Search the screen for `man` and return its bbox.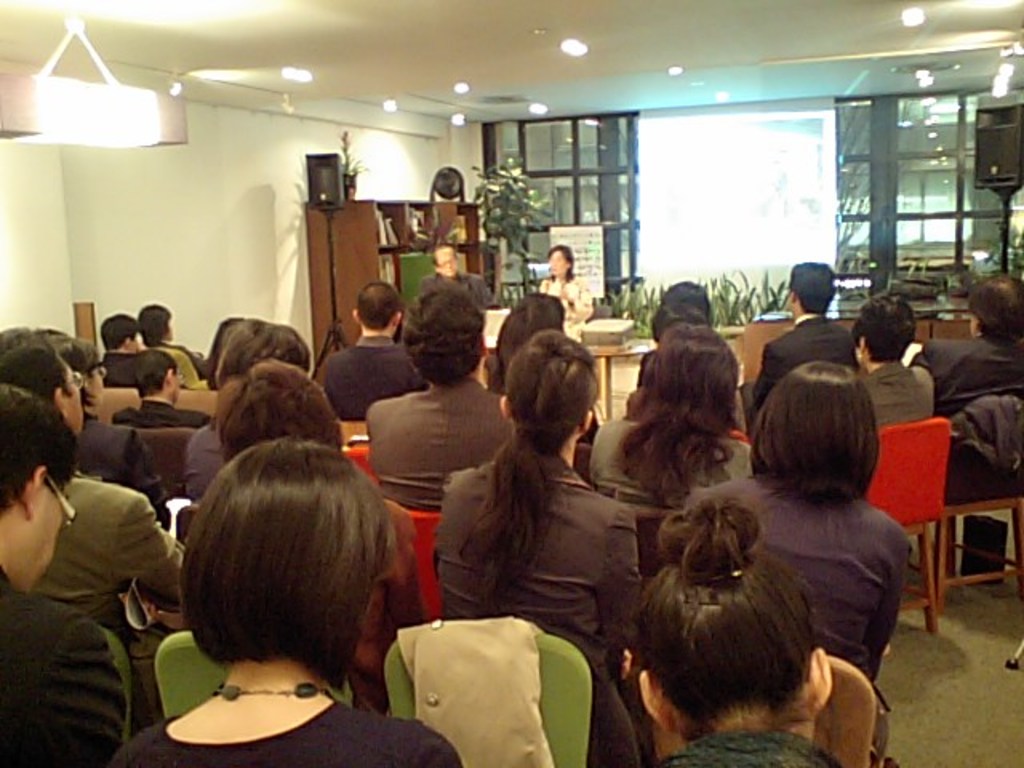
Found: x1=120, y1=350, x2=211, y2=432.
